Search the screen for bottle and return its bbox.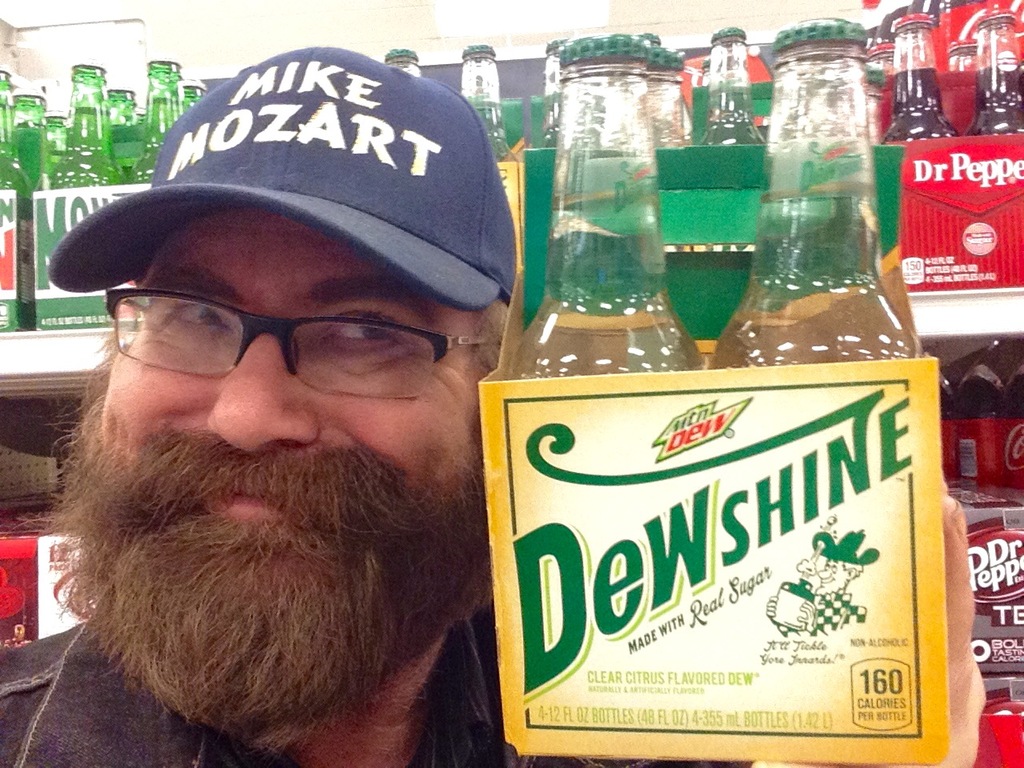
Found: bbox=[543, 39, 570, 149].
